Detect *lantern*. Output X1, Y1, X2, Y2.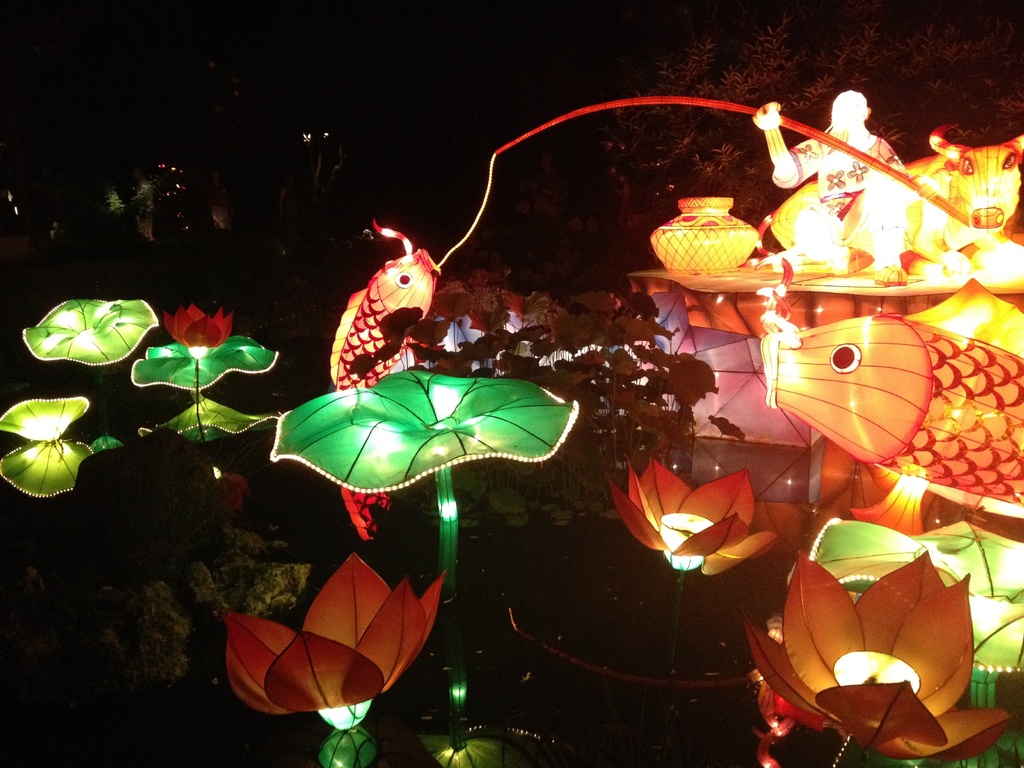
659, 191, 762, 276.
